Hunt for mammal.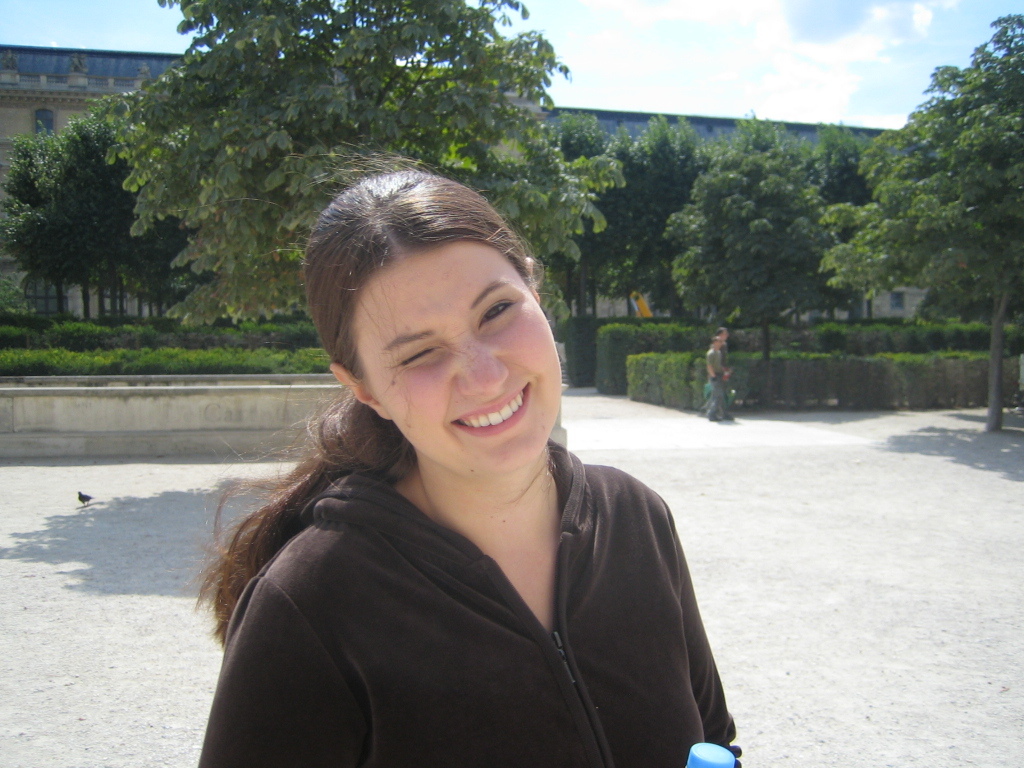
Hunted down at Rect(708, 332, 734, 420).
